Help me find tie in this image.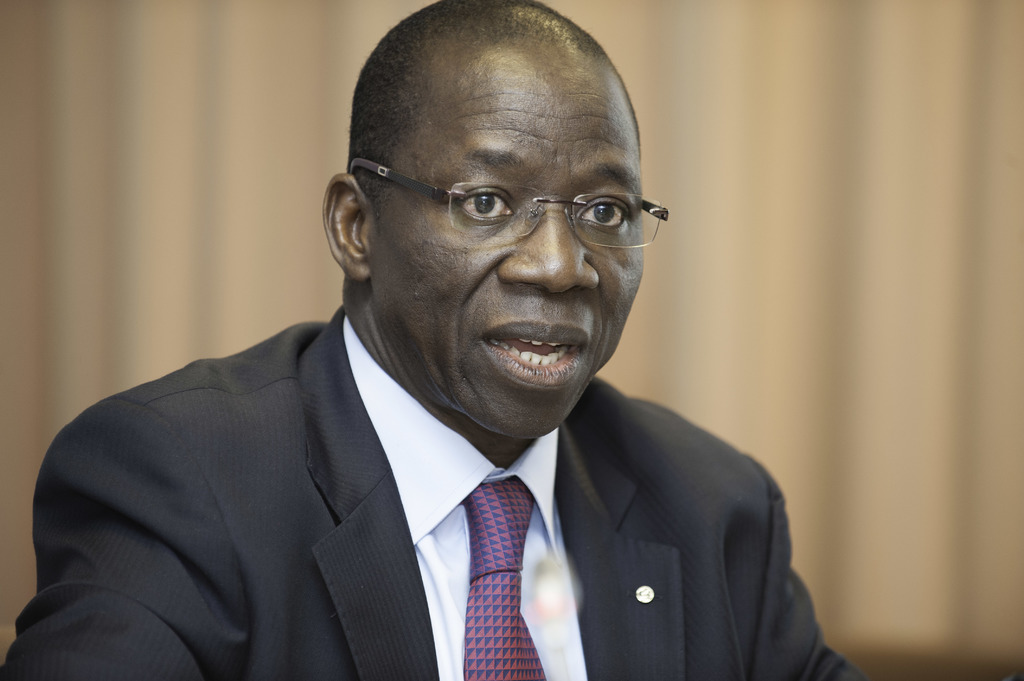
Found it: bbox=[462, 478, 554, 680].
